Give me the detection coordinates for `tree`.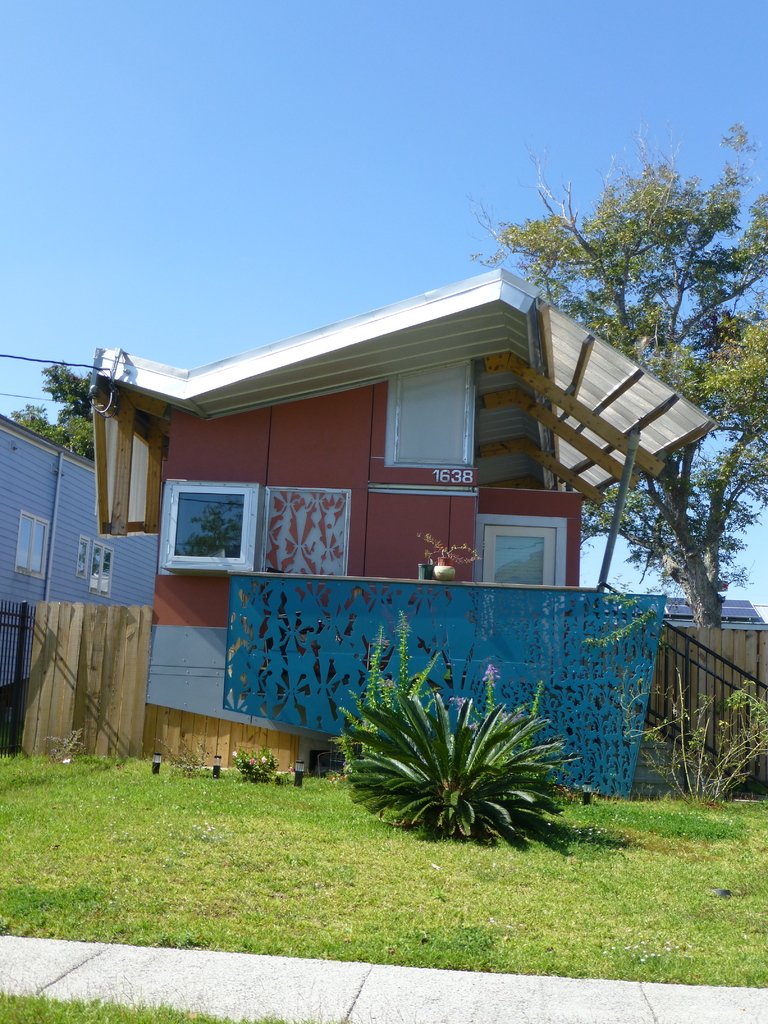
box=[458, 115, 767, 637].
